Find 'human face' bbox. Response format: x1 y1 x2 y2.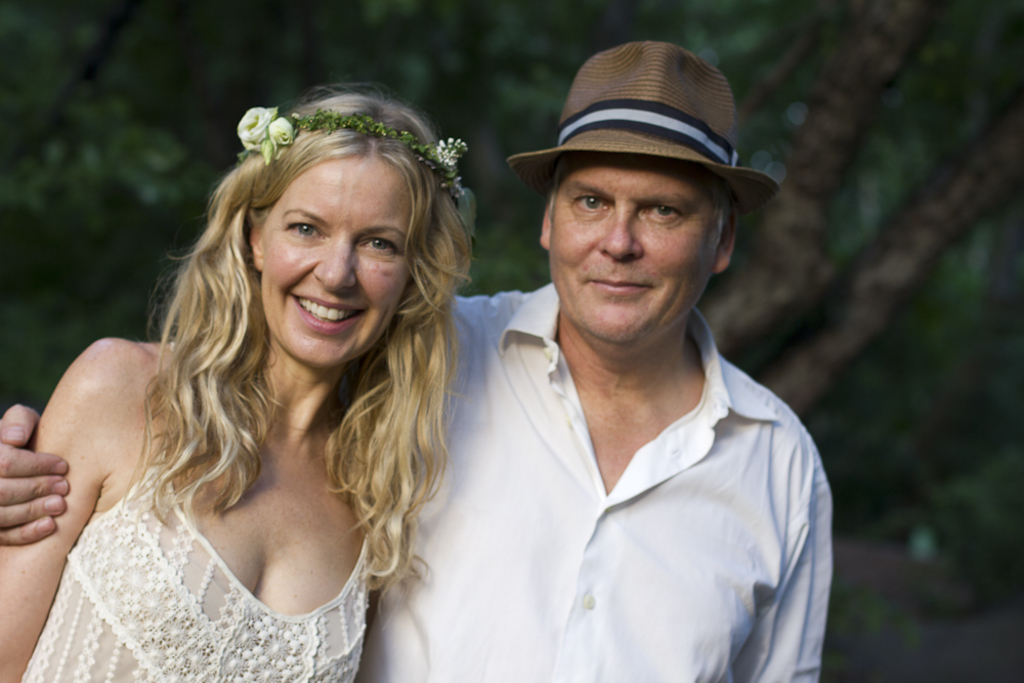
546 163 723 344.
